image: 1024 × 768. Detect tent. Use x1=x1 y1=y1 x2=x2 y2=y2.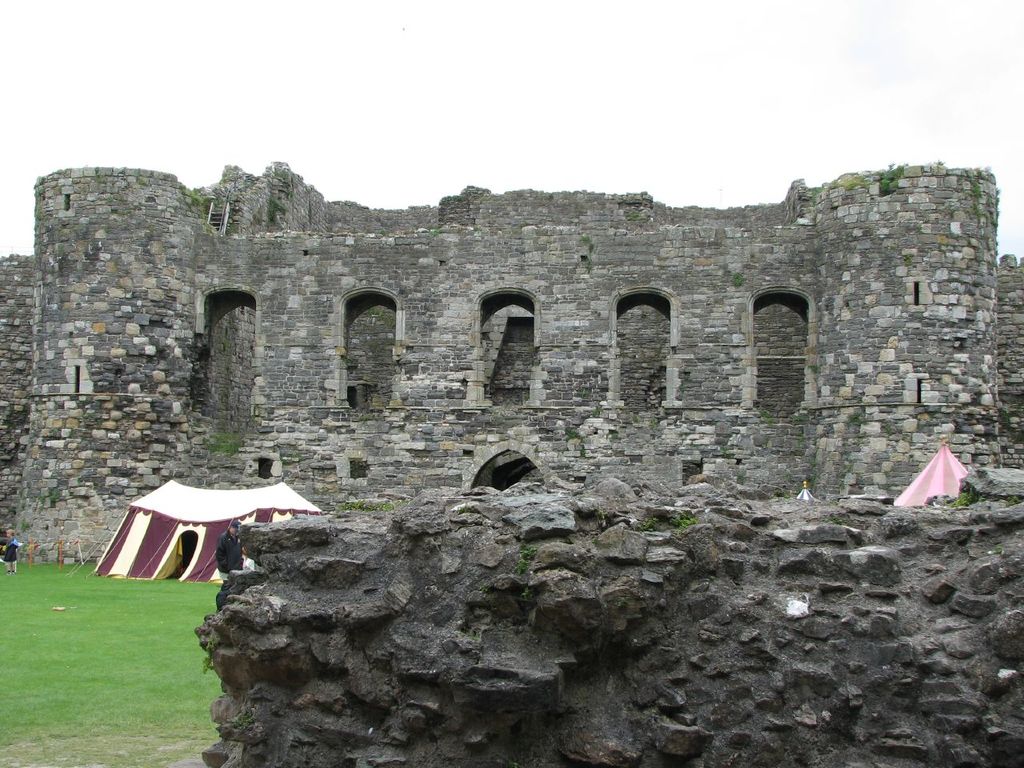
x1=86 y1=482 x2=309 y2=591.
